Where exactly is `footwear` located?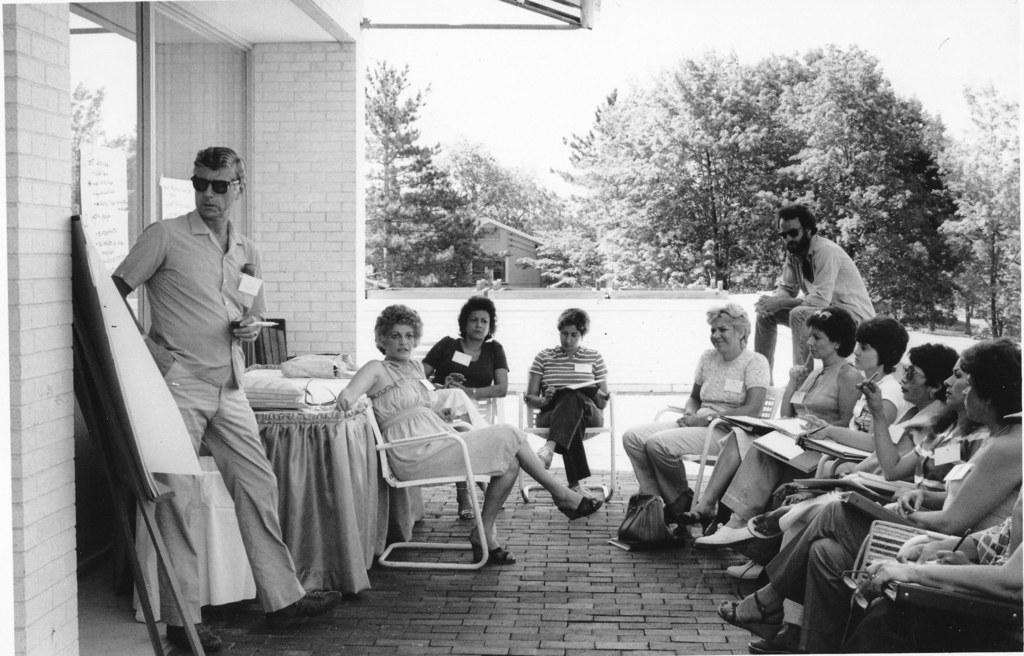
Its bounding box is select_region(451, 483, 482, 522).
